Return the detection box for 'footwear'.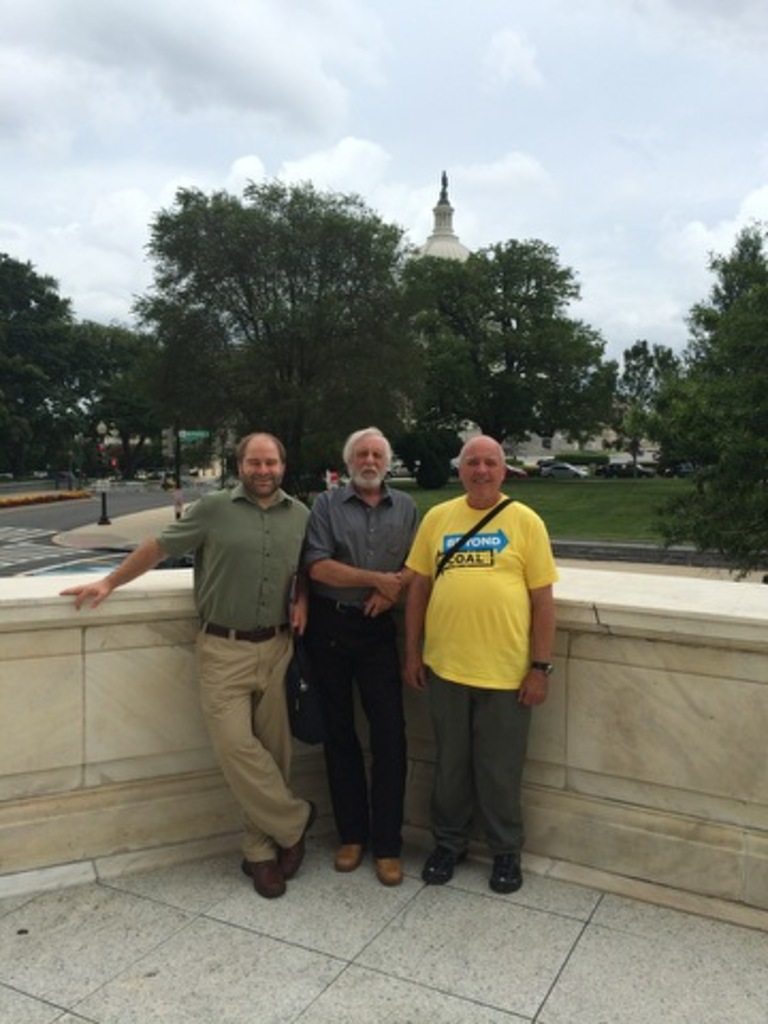
bbox(365, 851, 403, 887).
